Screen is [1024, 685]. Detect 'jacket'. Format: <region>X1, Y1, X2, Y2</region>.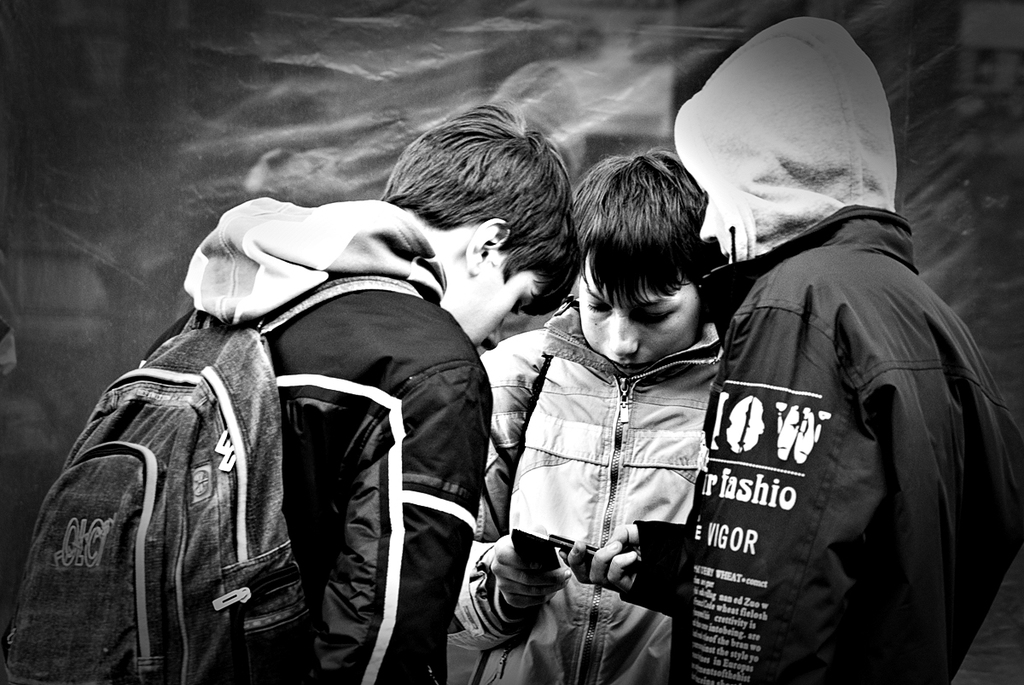
<region>140, 193, 489, 684</region>.
